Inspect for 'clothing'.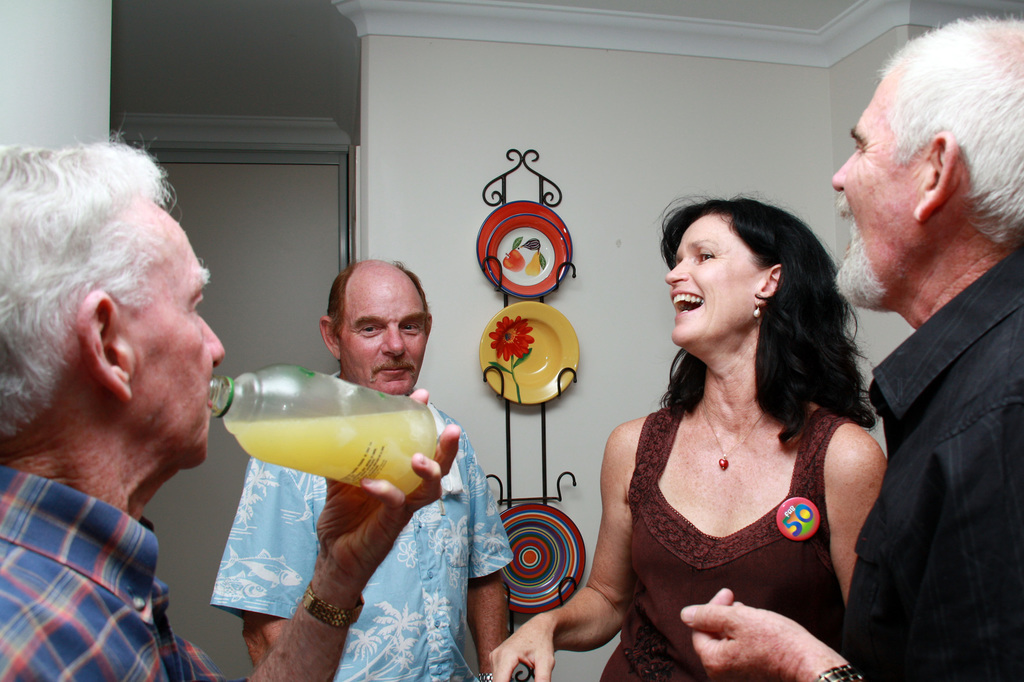
Inspection: 841:245:1023:681.
